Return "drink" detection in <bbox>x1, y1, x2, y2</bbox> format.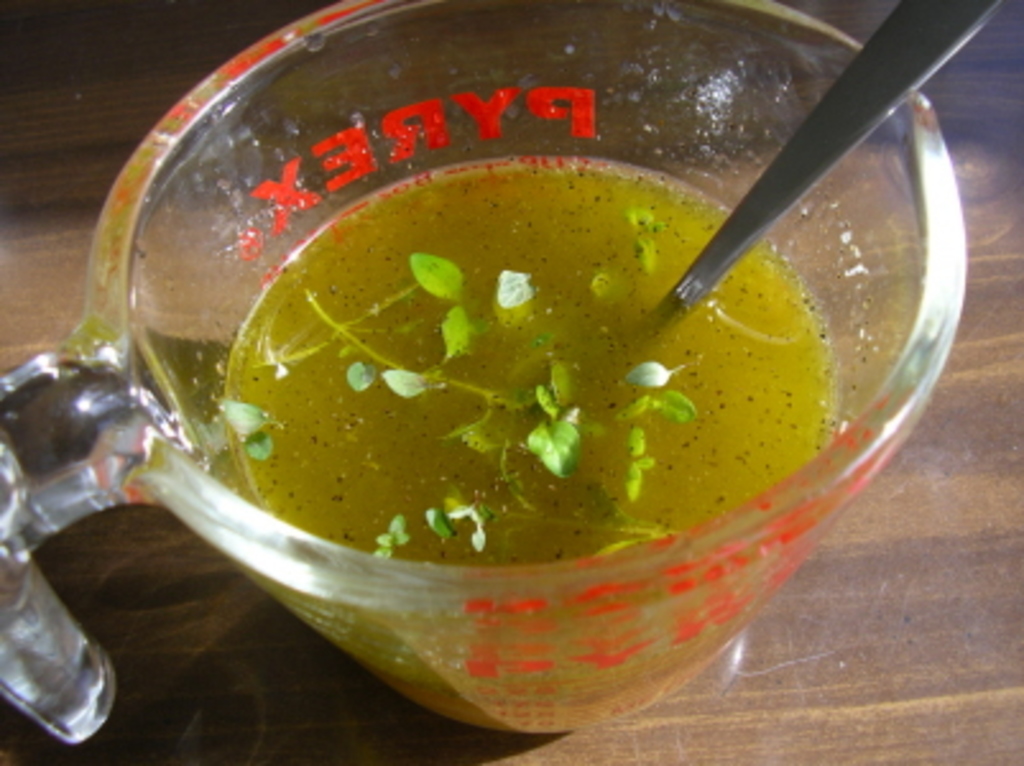
<bbox>77, 26, 960, 753</bbox>.
